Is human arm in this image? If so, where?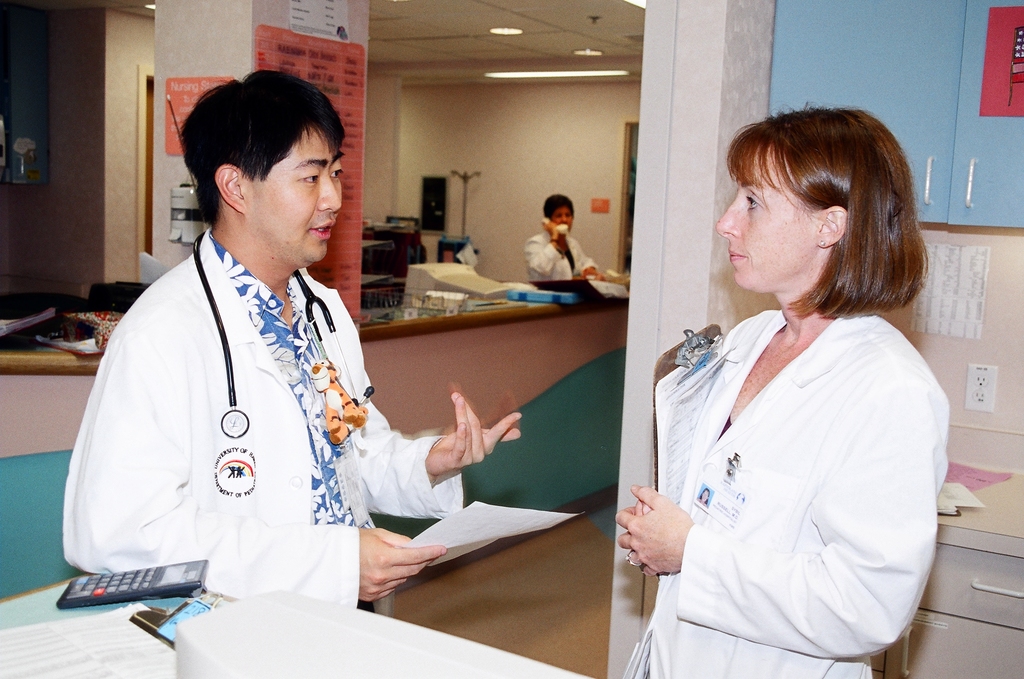
Yes, at region(336, 284, 533, 517).
